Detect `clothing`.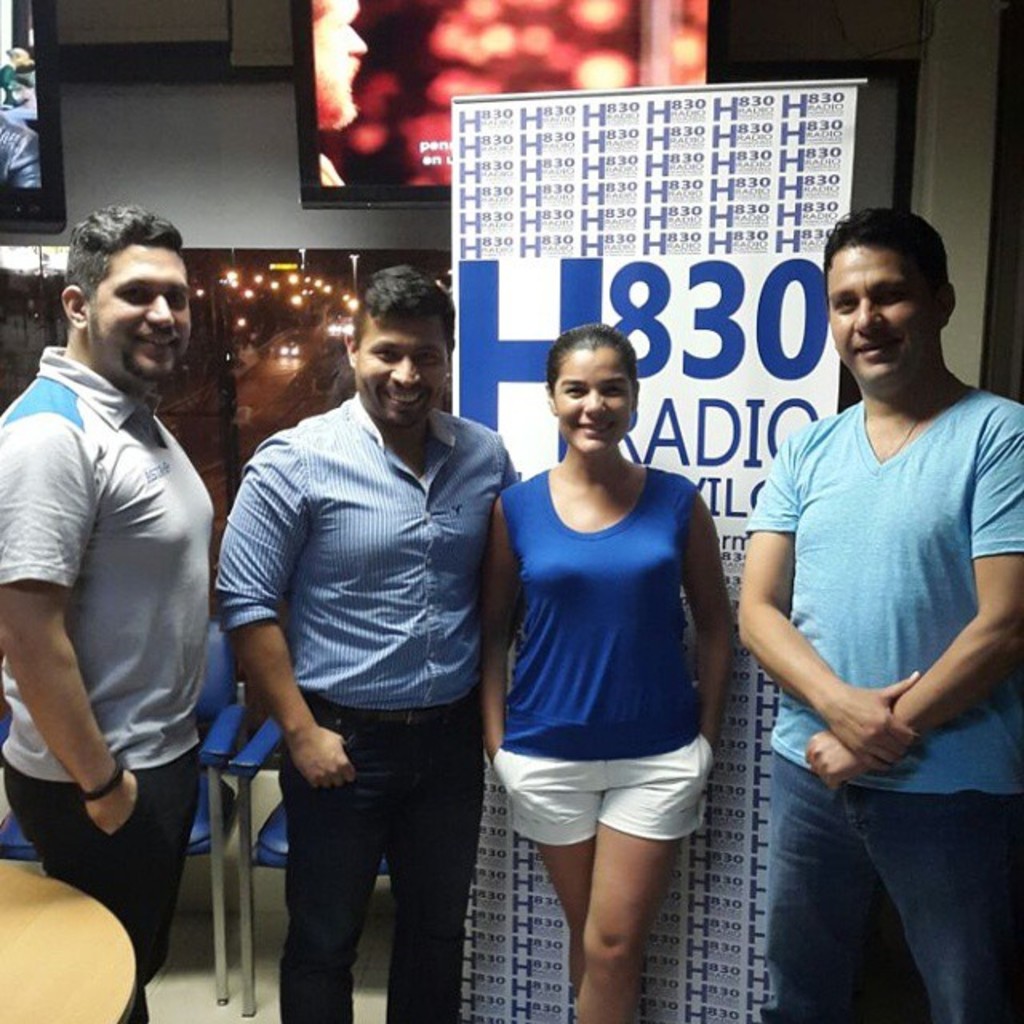
Detected at x1=206 y1=390 x2=517 y2=1019.
